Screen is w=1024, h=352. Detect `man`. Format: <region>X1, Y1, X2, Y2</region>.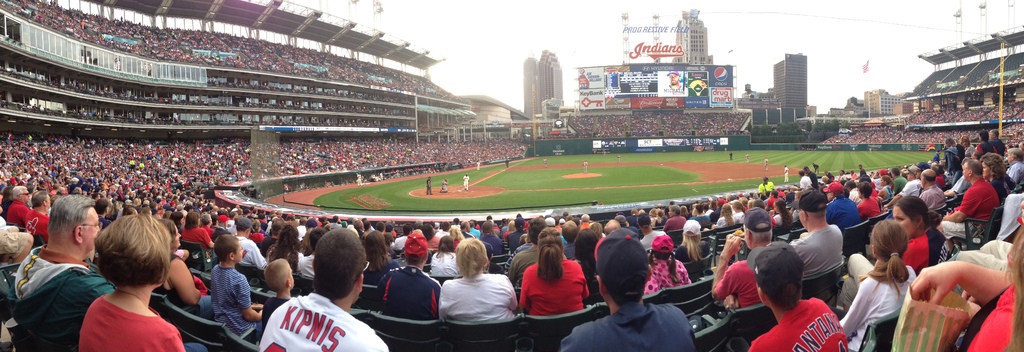
<region>790, 190, 846, 273</region>.
